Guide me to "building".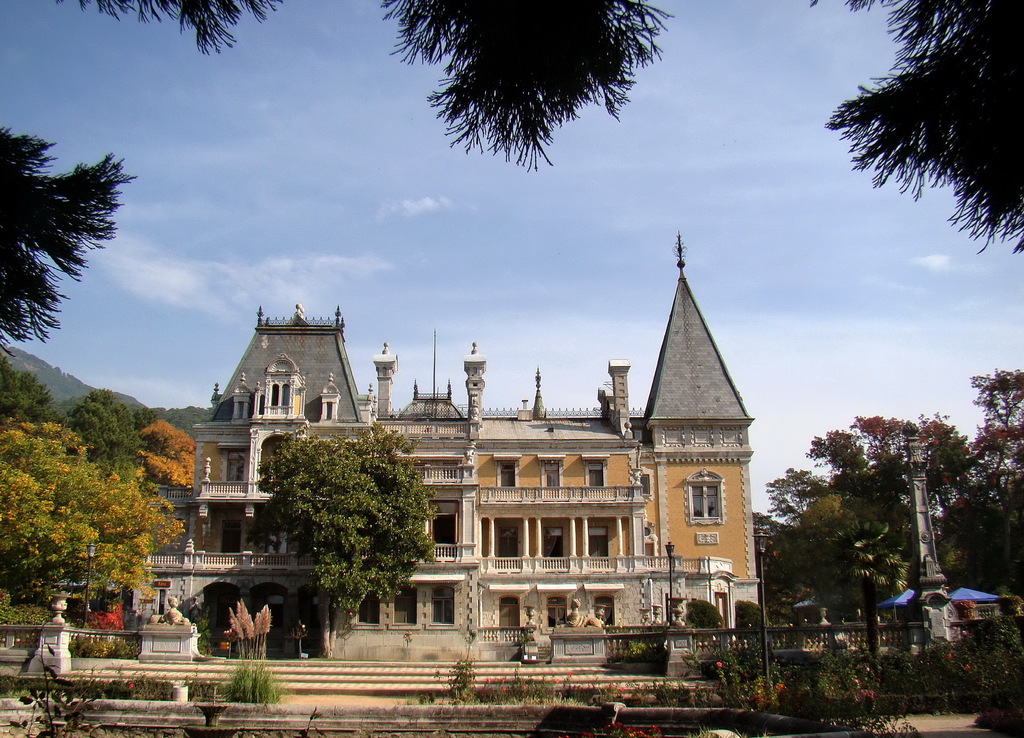
Guidance: [131,229,760,662].
